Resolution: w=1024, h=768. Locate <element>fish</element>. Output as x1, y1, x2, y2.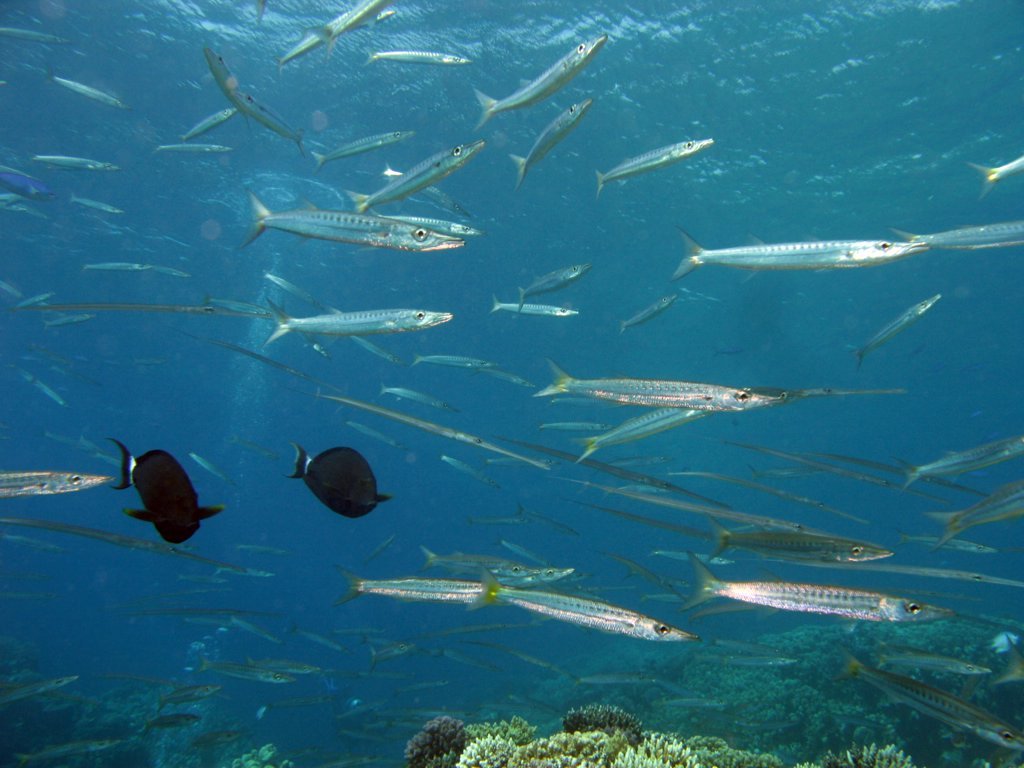
189, 450, 243, 489.
